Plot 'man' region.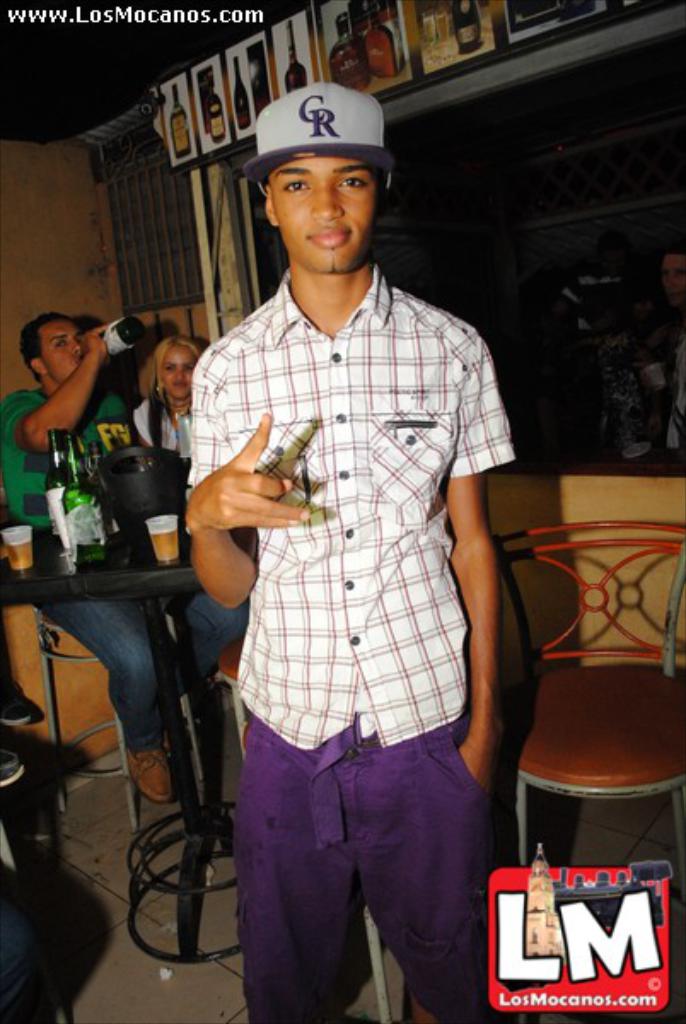
Plotted at l=183, t=82, r=517, b=1022.
